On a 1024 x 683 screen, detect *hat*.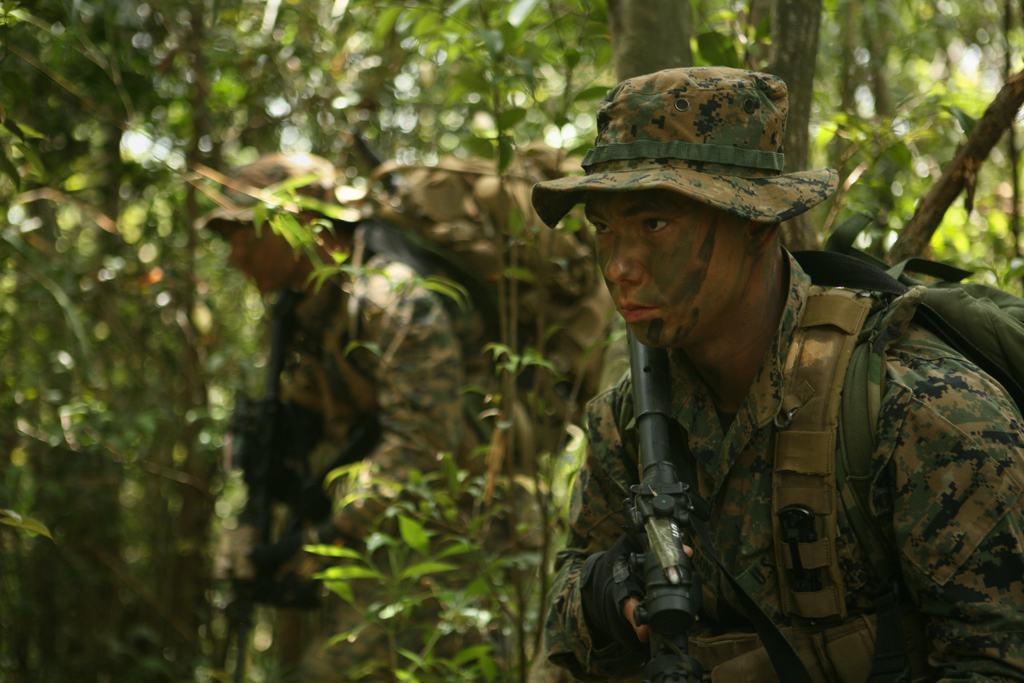
x1=534 y1=64 x2=840 y2=226.
